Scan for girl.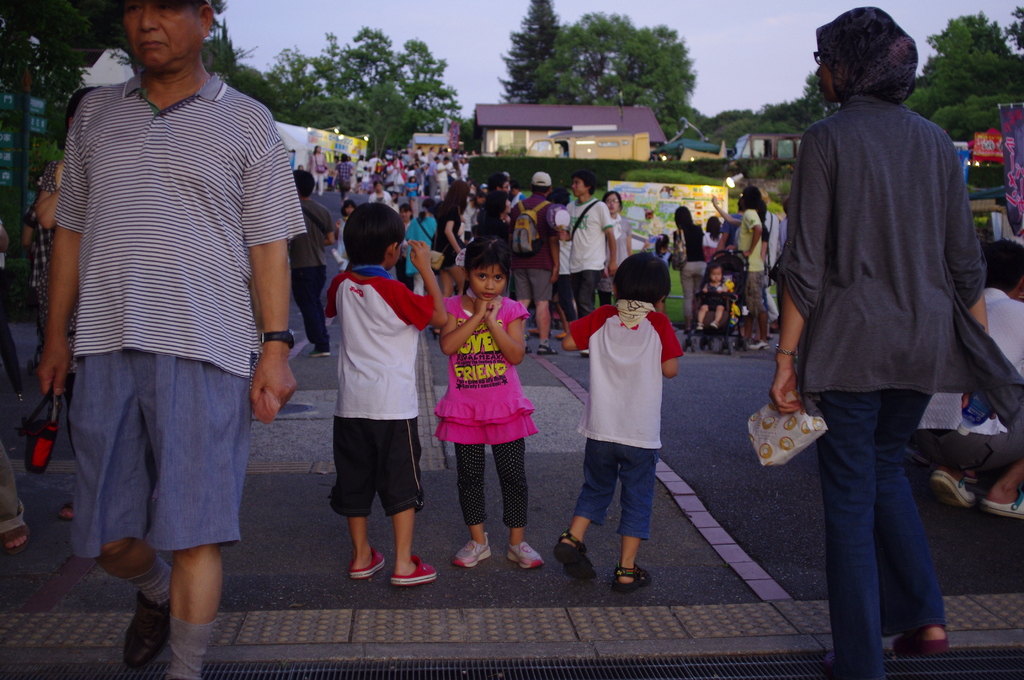
Scan result: bbox=(438, 234, 536, 571).
